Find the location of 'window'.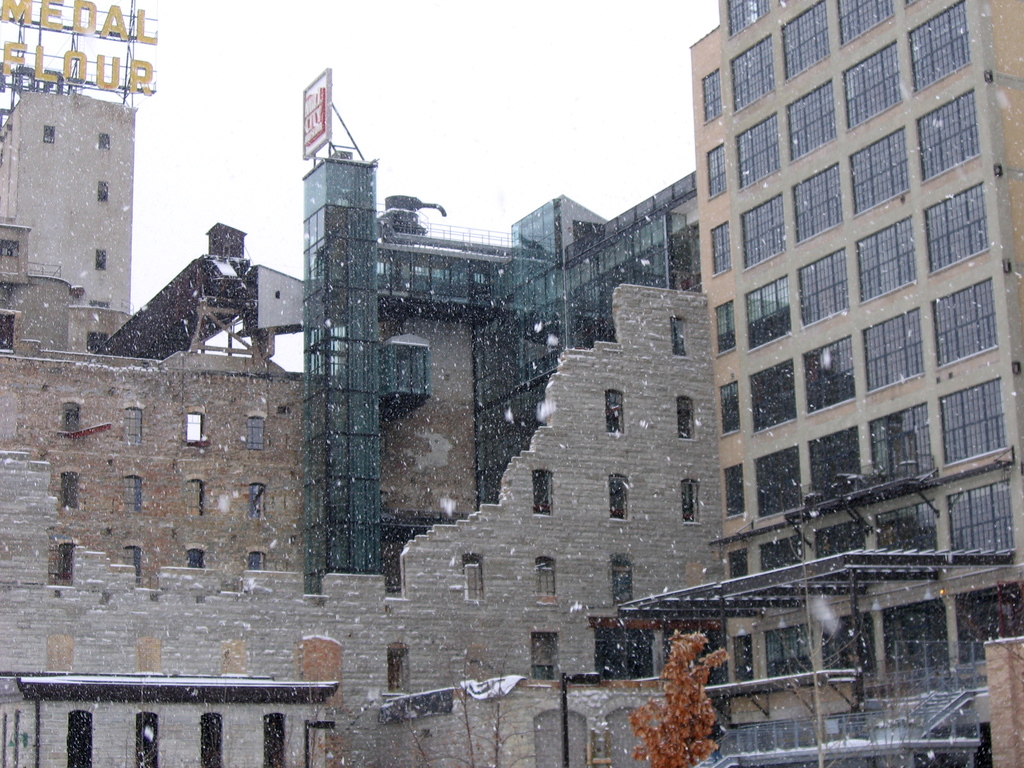
Location: [797, 246, 848, 333].
